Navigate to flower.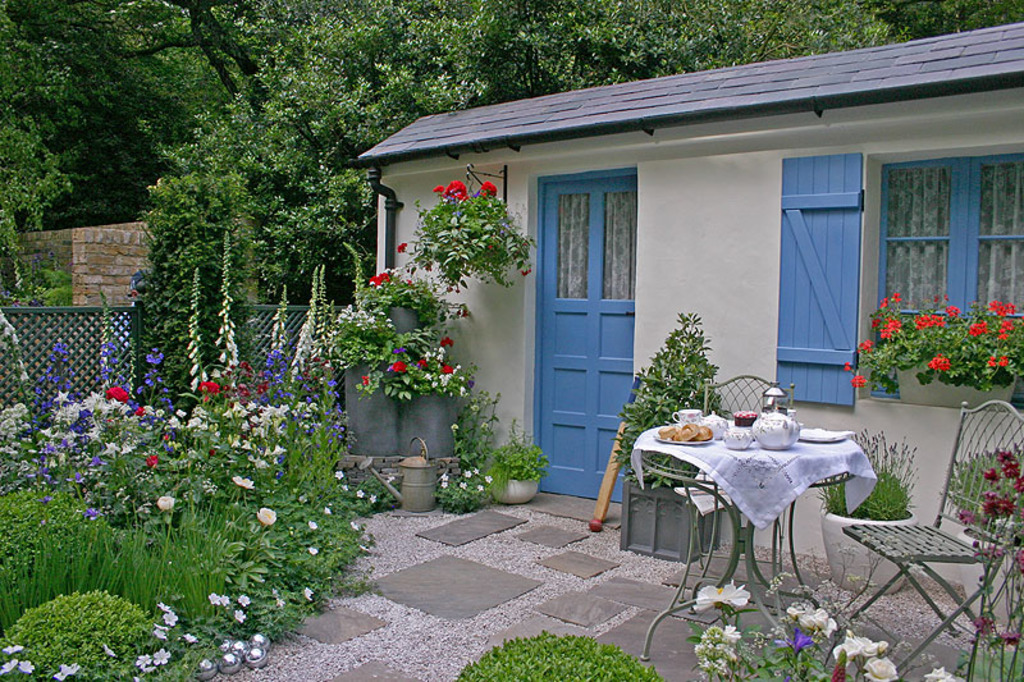
Navigation target: crop(986, 353, 997, 369).
